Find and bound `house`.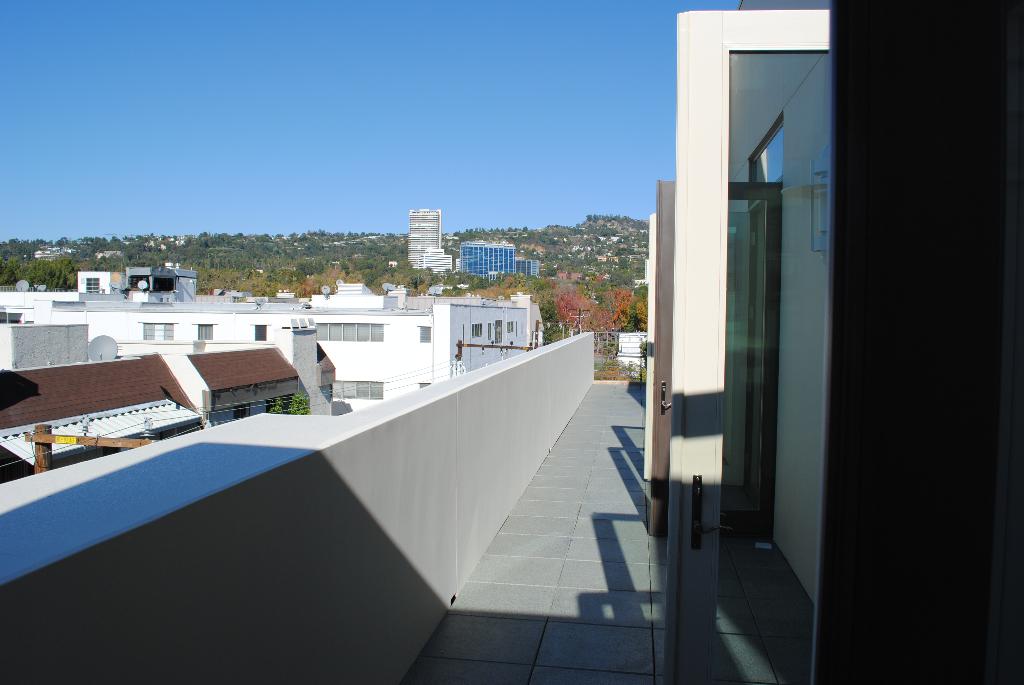
Bound: 88:319:337:427.
